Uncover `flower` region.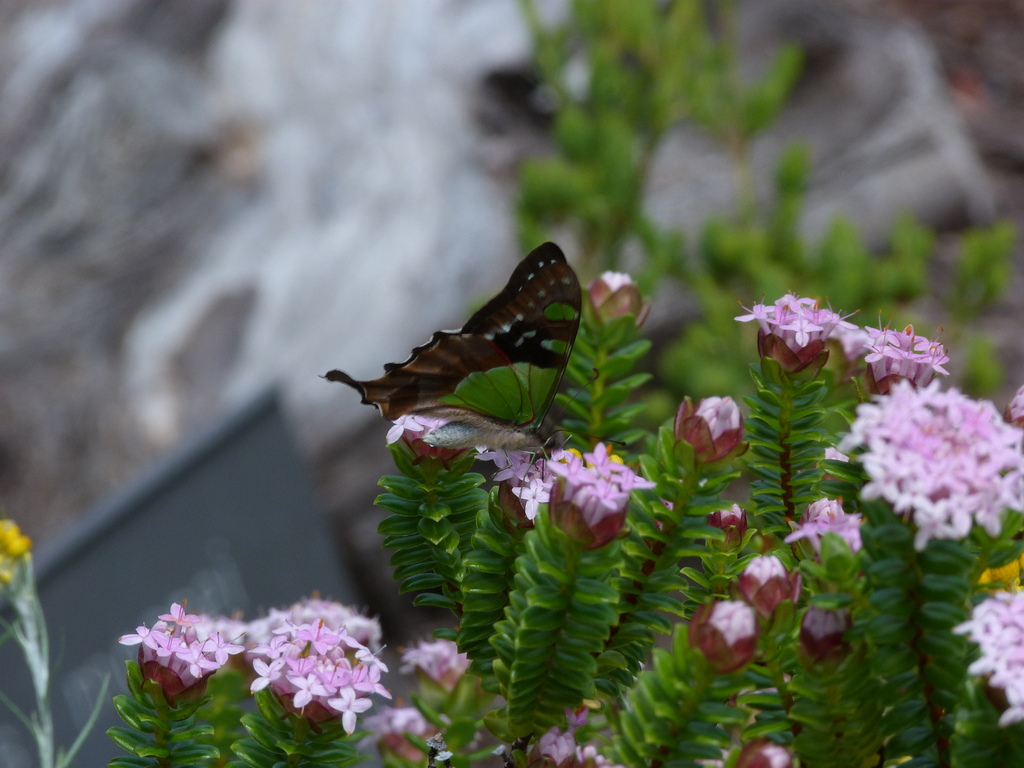
Uncovered: bbox=[519, 726, 629, 767].
